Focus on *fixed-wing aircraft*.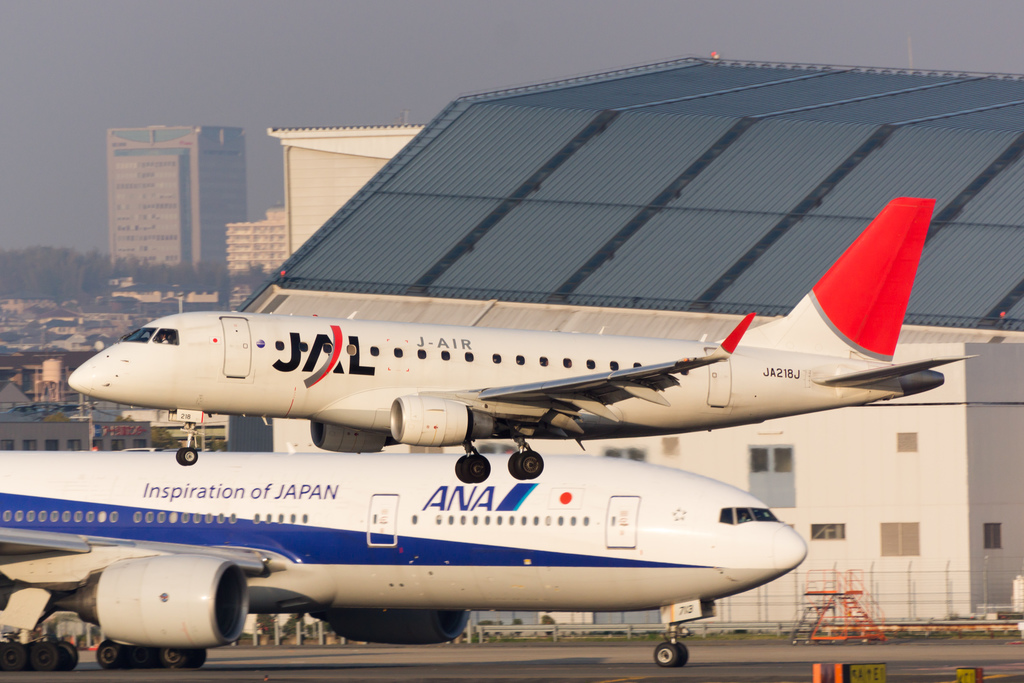
Focused at x1=0 y1=453 x2=807 y2=666.
